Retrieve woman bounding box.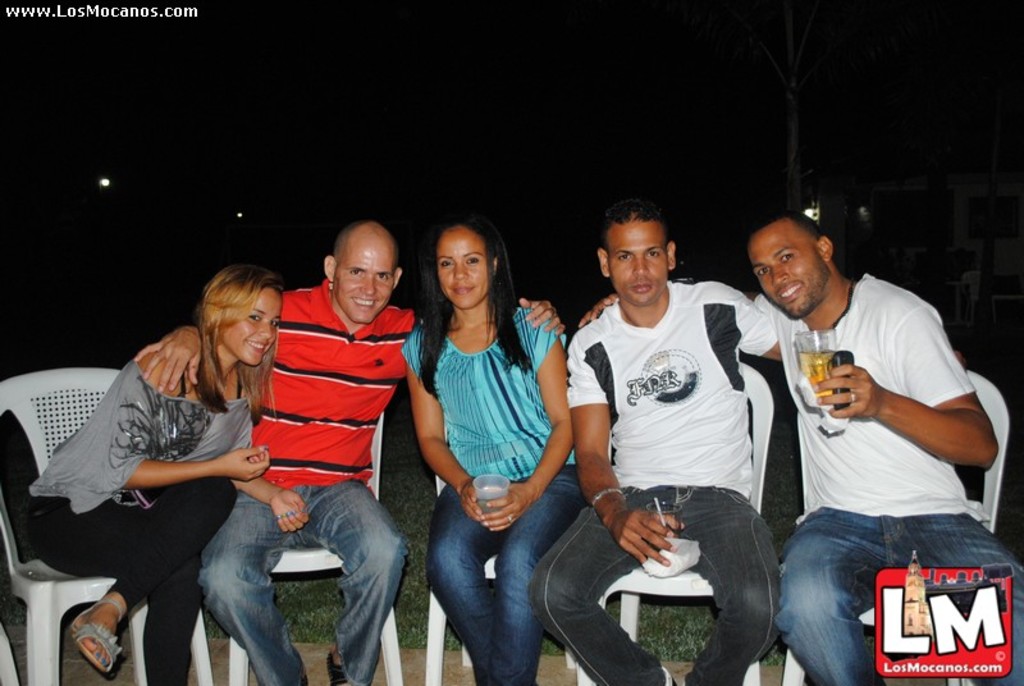
Bounding box: 52/262/300/685.
